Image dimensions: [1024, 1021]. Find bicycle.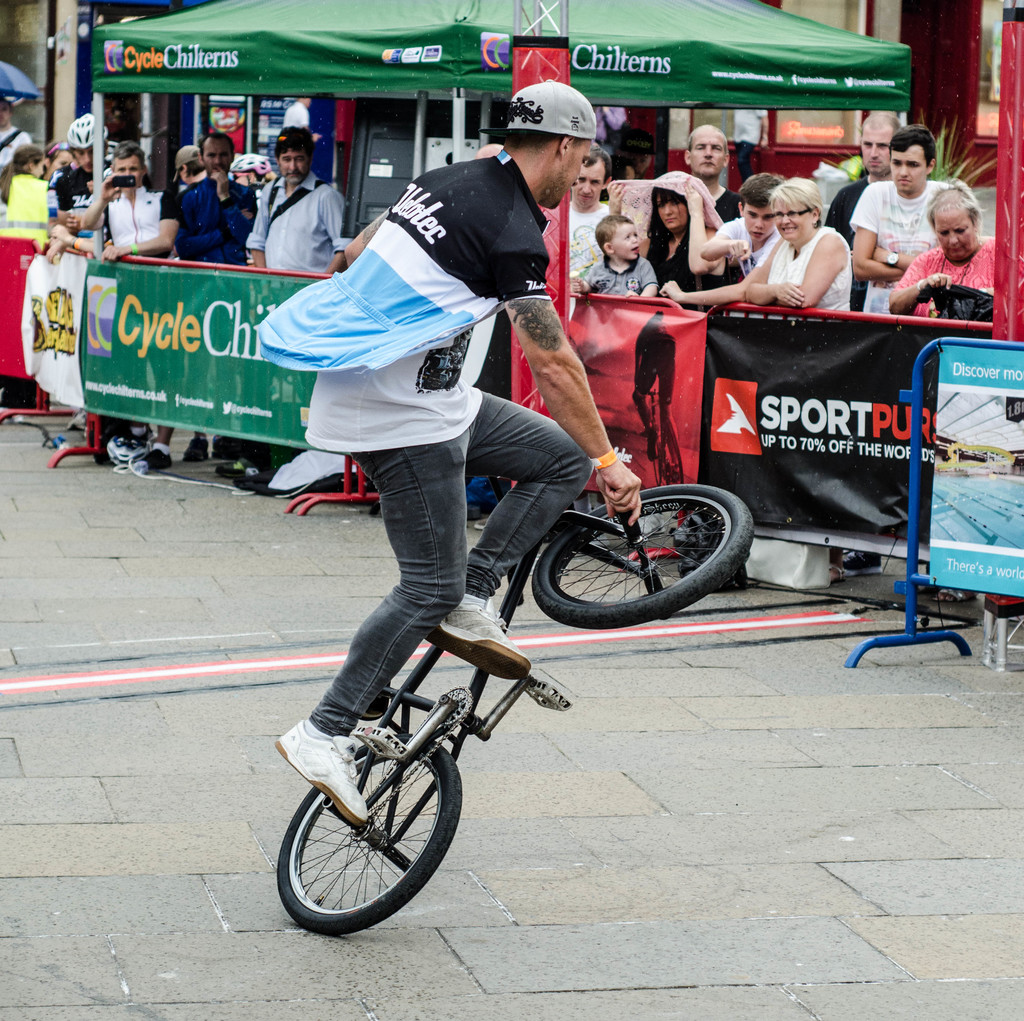
rect(248, 378, 670, 953).
